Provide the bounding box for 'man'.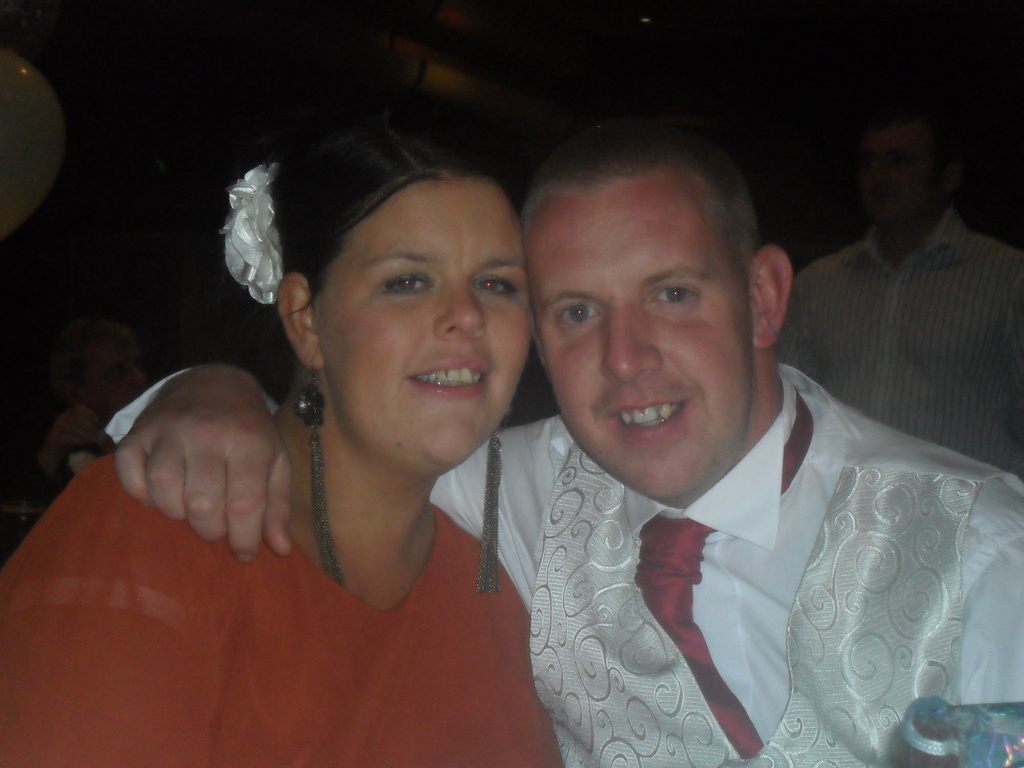
l=95, t=122, r=1023, b=767.
